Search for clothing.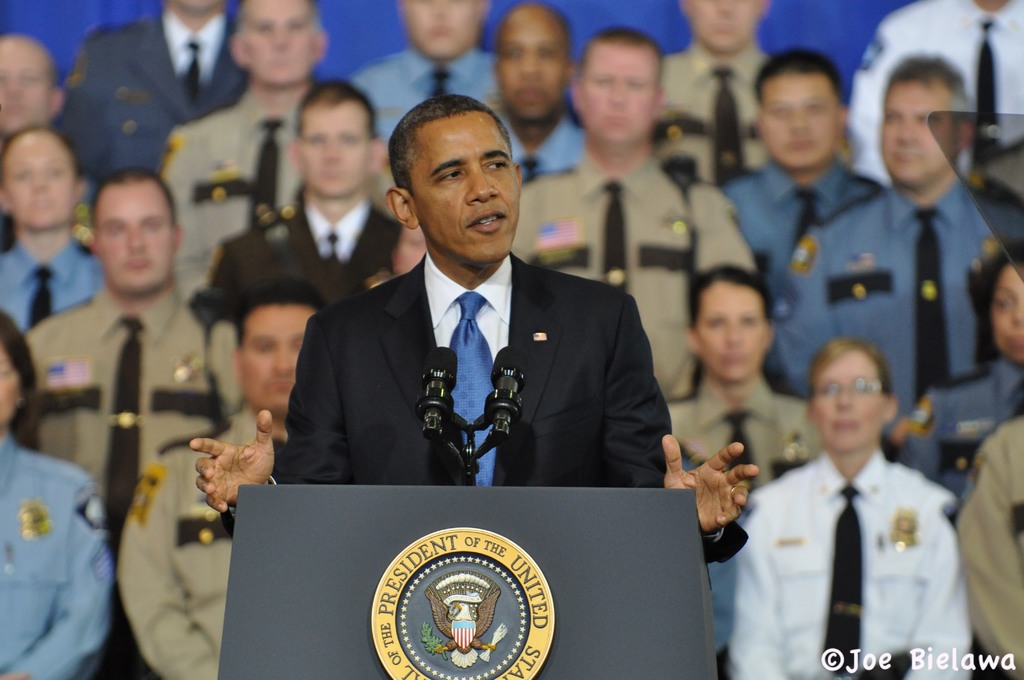
Found at l=726, t=443, r=967, b=679.
